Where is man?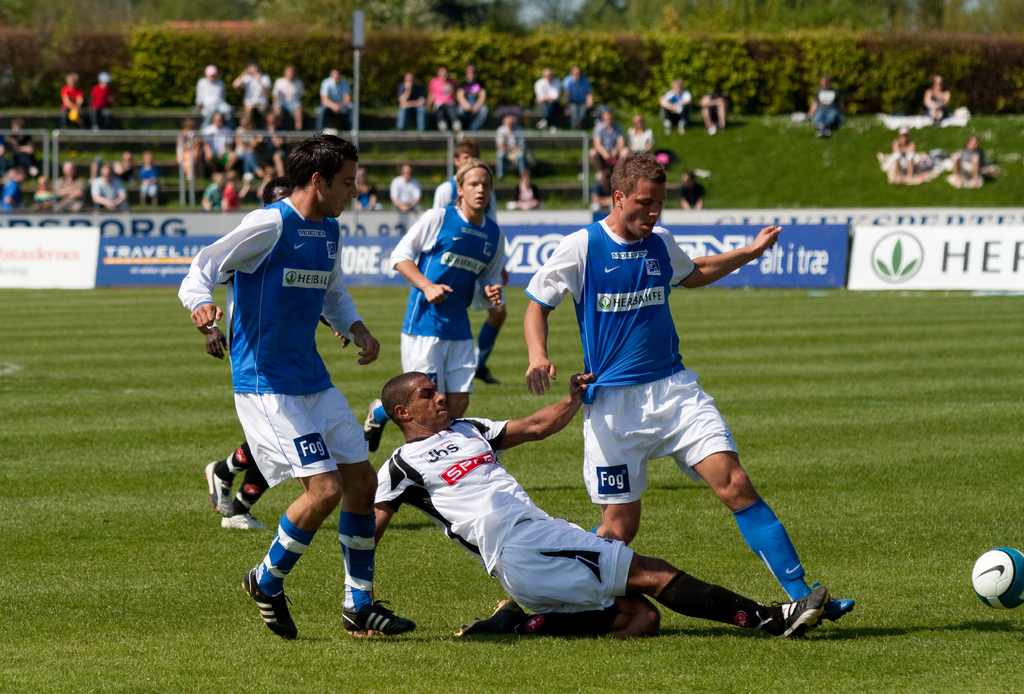
563/65/598/131.
